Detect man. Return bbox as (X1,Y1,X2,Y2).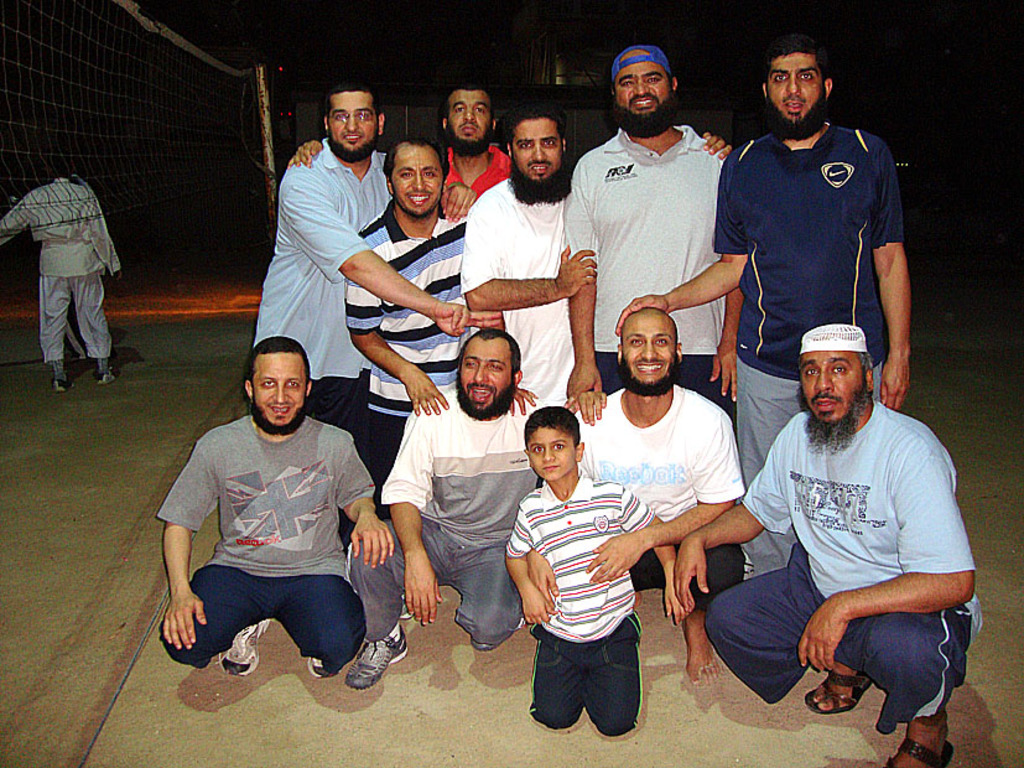
(345,136,504,519).
